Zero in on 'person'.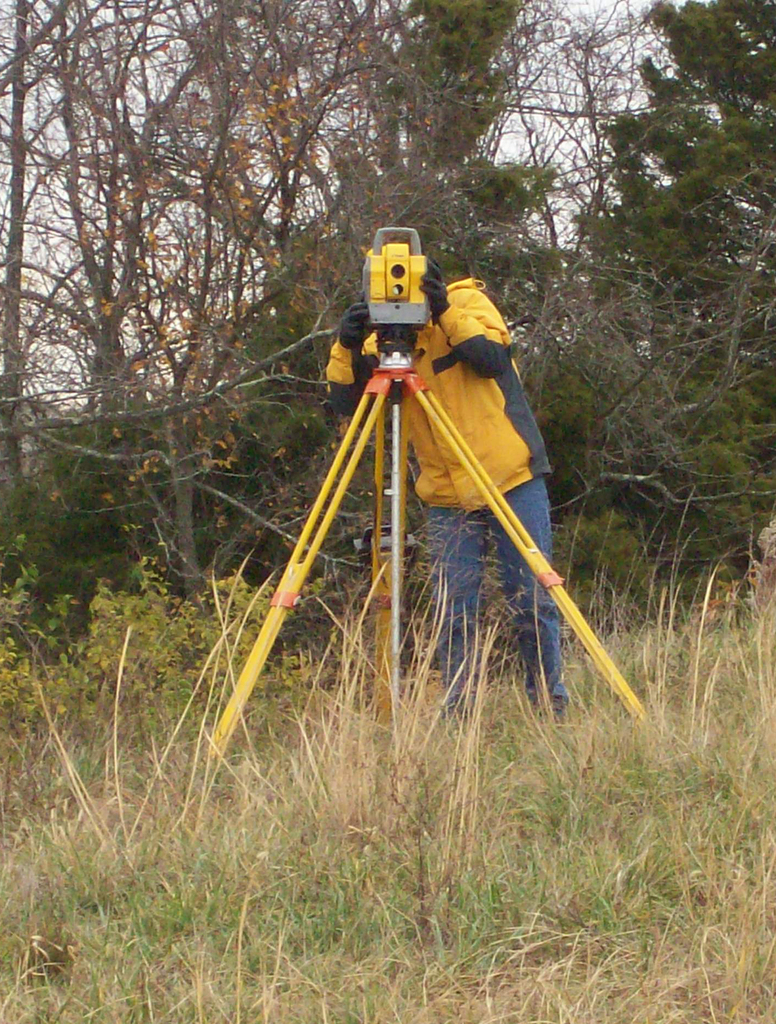
Zeroed in: (329, 205, 629, 741).
